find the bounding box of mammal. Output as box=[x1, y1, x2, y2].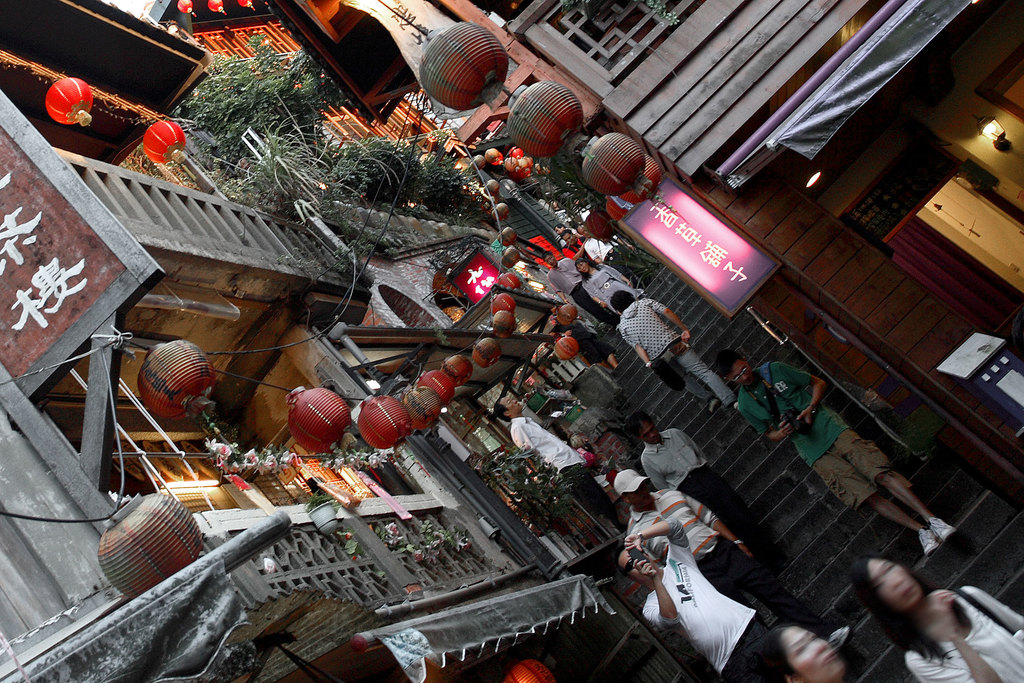
box=[633, 409, 796, 569].
